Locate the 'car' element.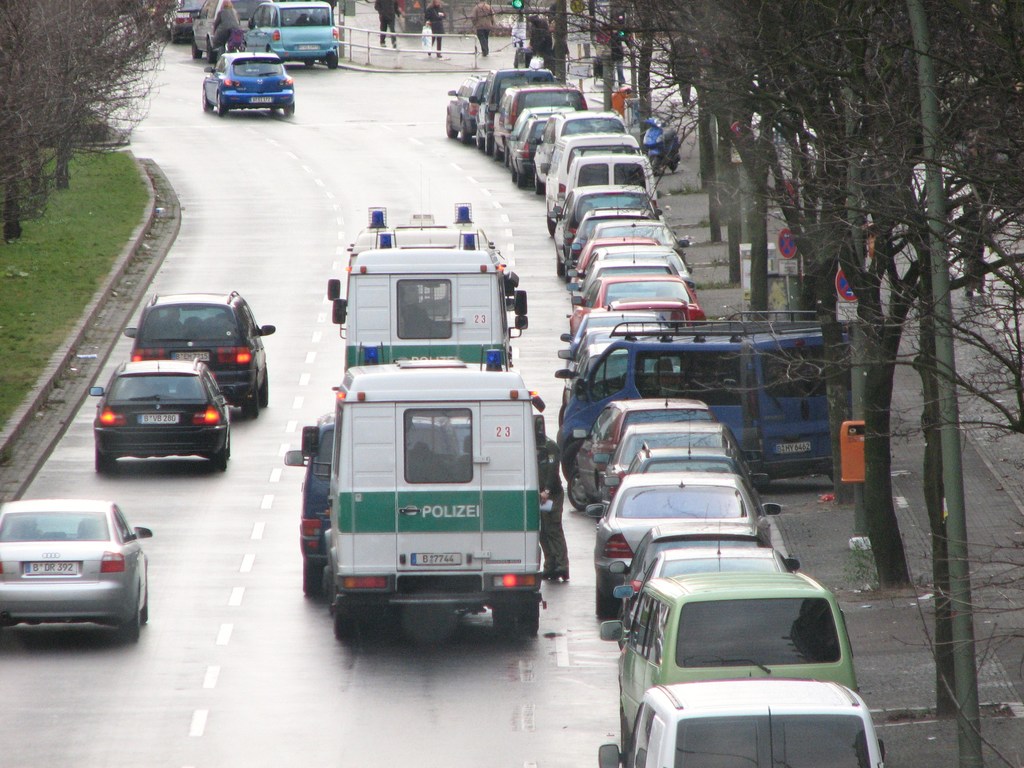
Element bbox: [560,314,662,359].
